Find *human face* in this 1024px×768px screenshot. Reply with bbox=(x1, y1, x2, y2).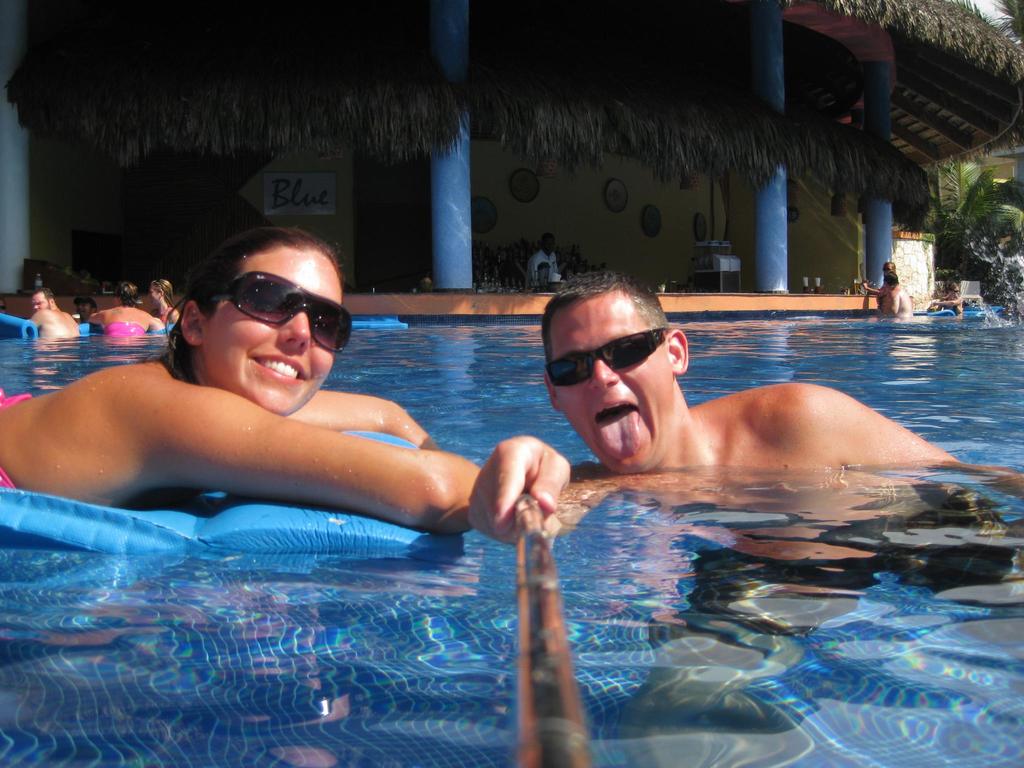
bbox=(545, 290, 673, 479).
